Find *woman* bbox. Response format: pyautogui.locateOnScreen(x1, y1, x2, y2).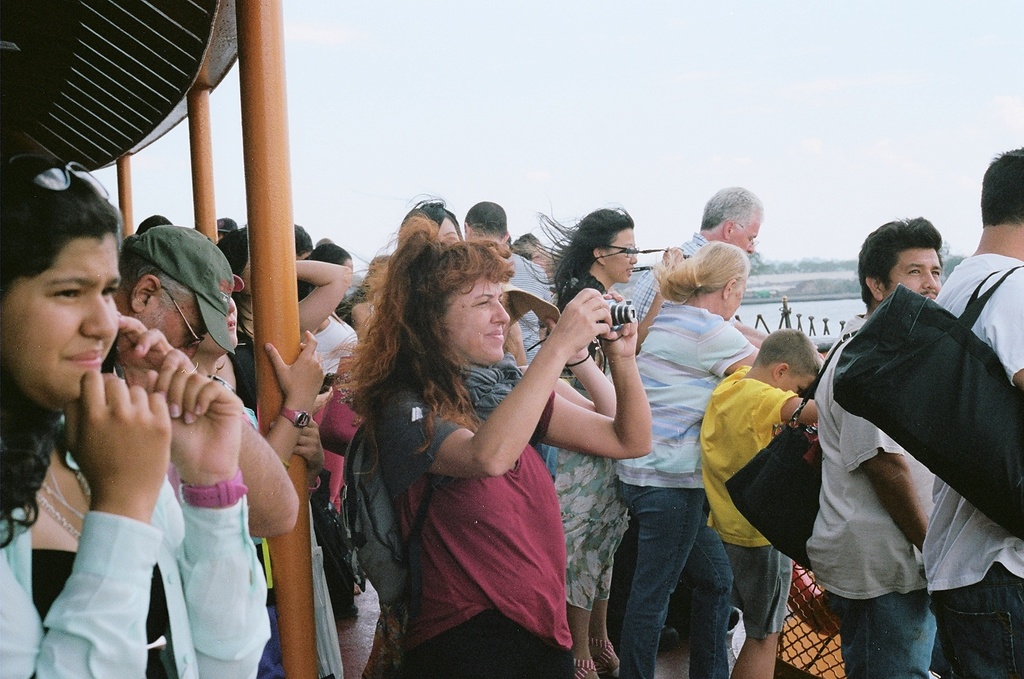
pyautogui.locateOnScreen(16, 190, 268, 673).
